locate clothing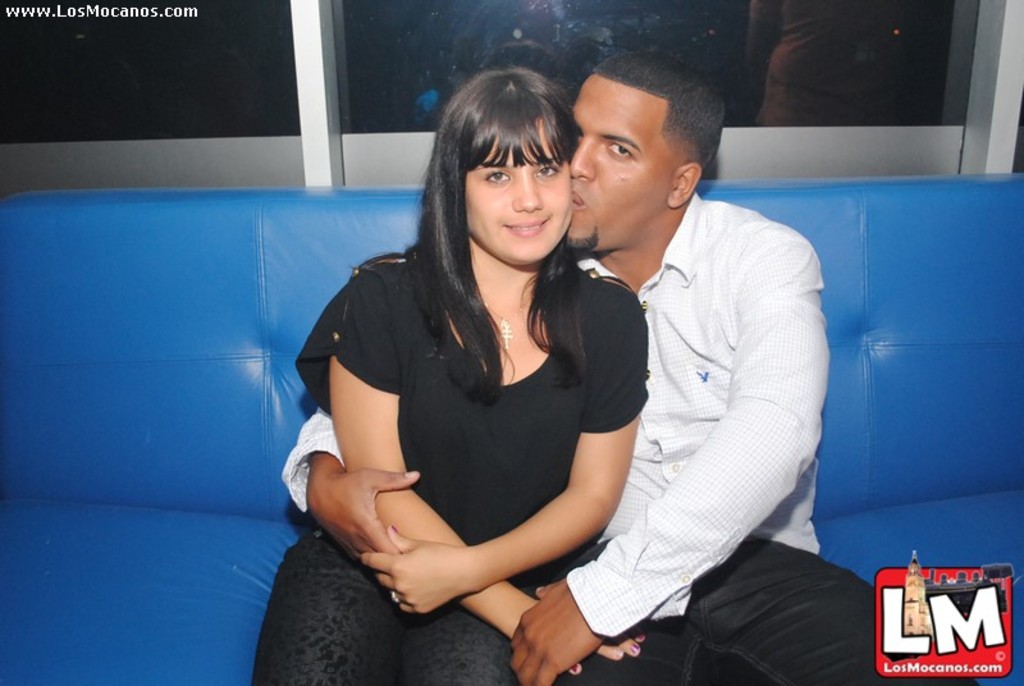
crop(230, 224, 643, 683)
